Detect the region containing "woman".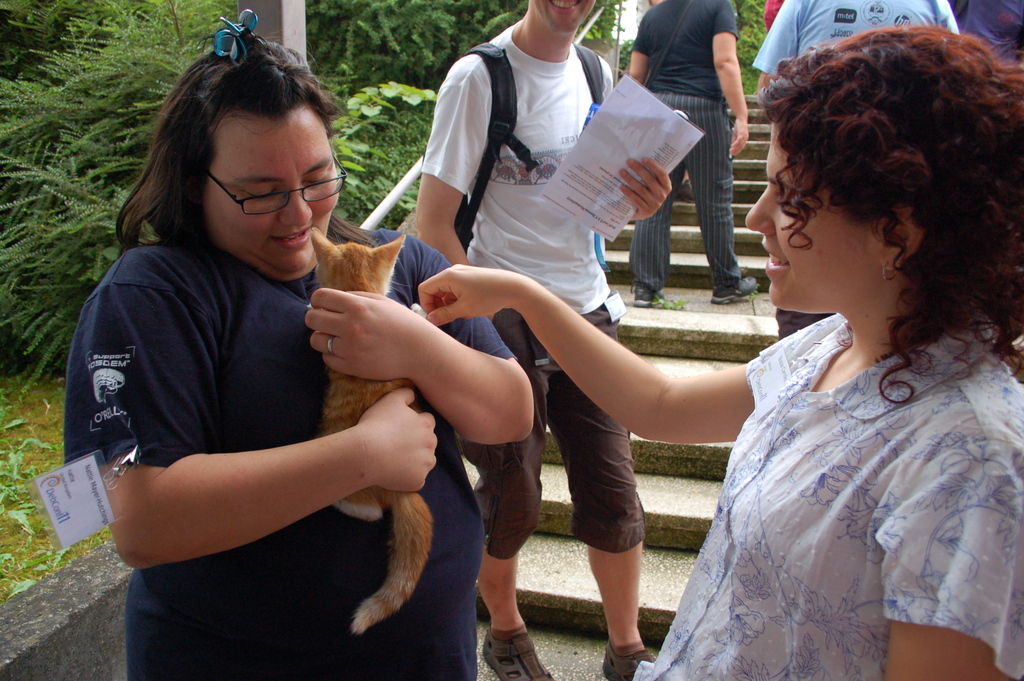
[x1=59, y1=9, x2=532, y2=680].
